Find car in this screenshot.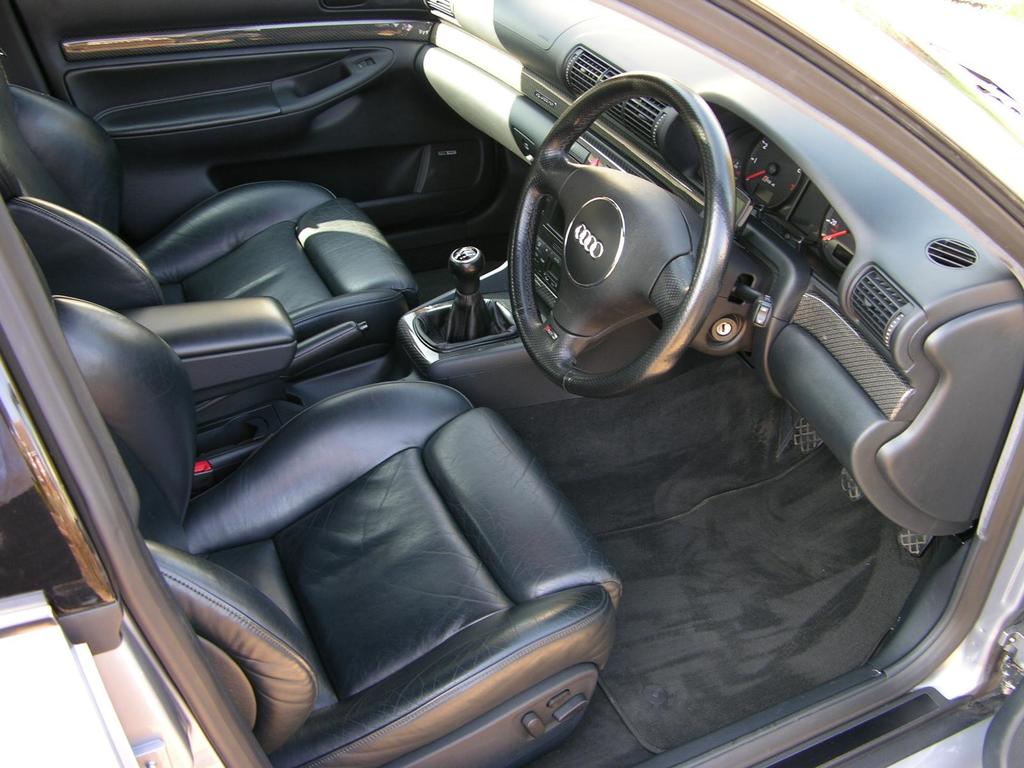
The bounding box for car is Rect(0, 0, 1023, 767).
